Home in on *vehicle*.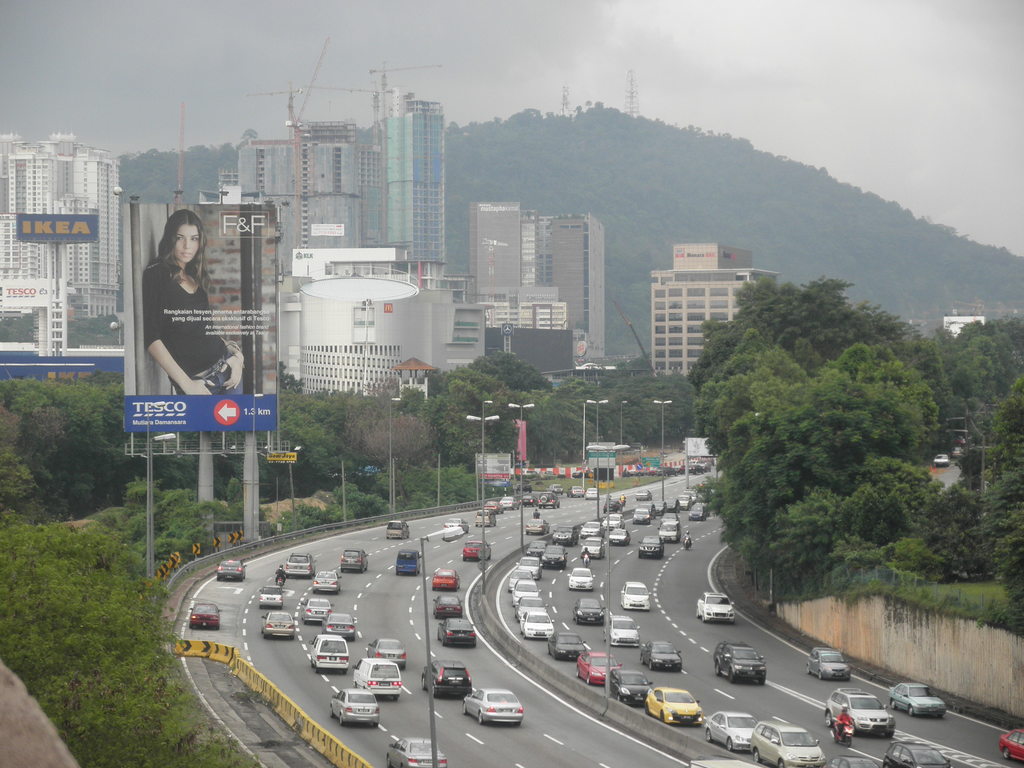
Homed in at l=547, t=522, r=578, b=543.
